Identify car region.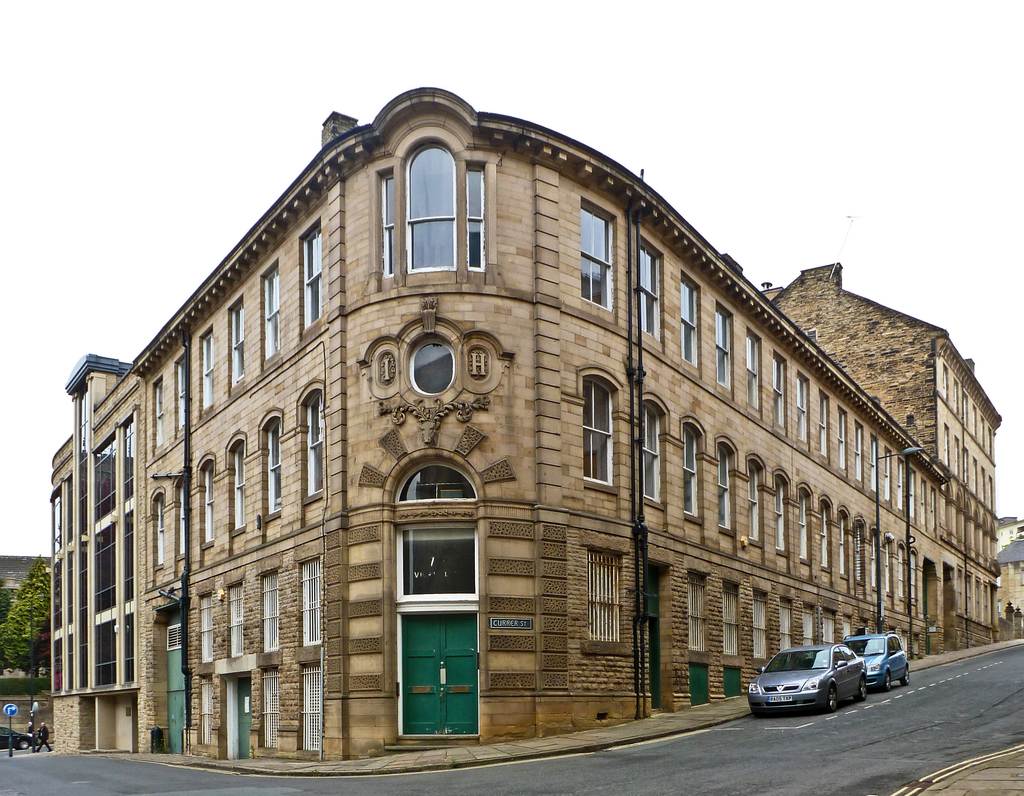
Region: x1=0, y1=727, x2=40, y2=754.
